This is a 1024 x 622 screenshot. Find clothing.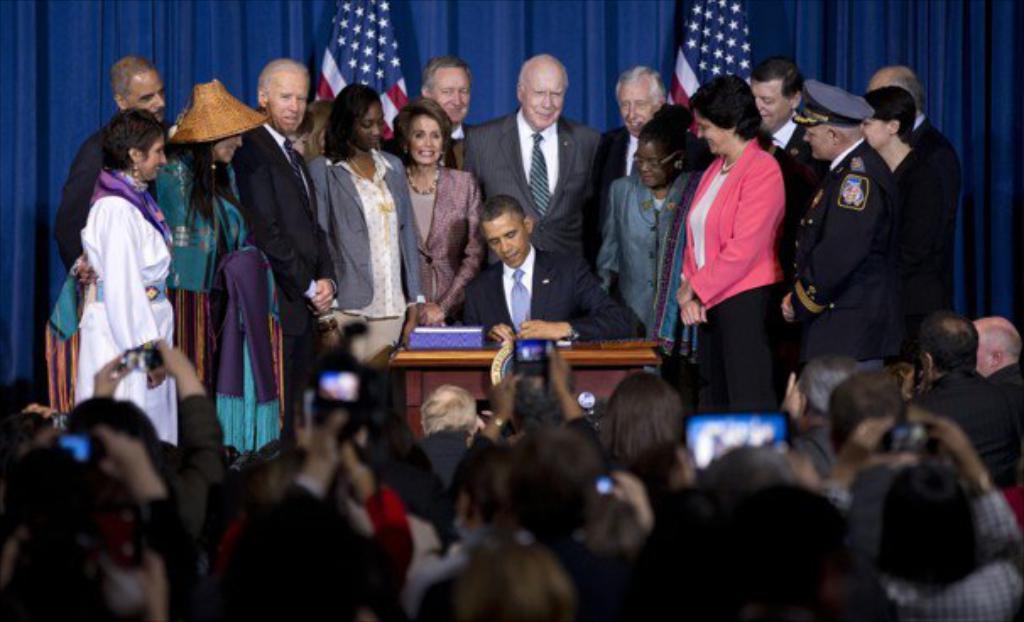
Bounding box: pyautogui.locateOnScreen(455, 101, 608, 294).
